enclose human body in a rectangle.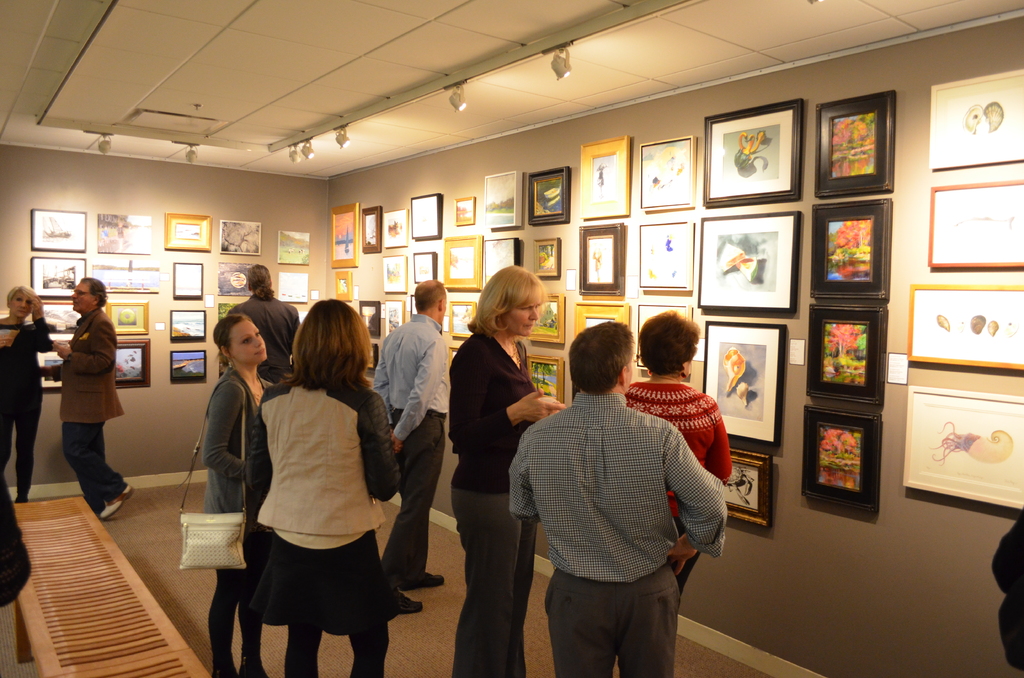
crop(213, 368, 276, 677).
